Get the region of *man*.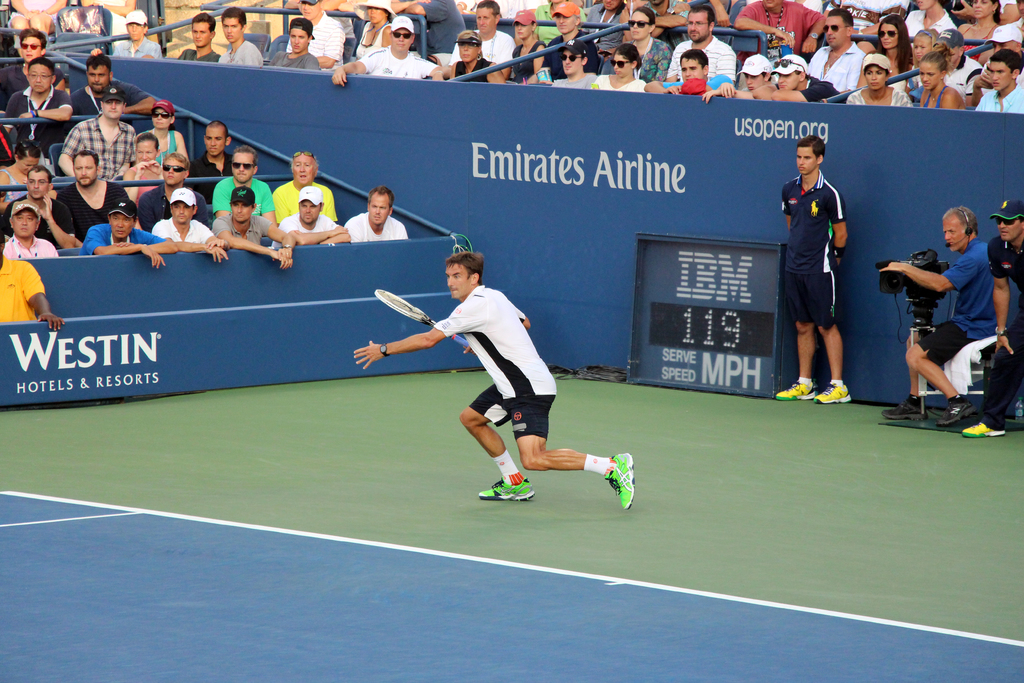
809,5,865,103.
